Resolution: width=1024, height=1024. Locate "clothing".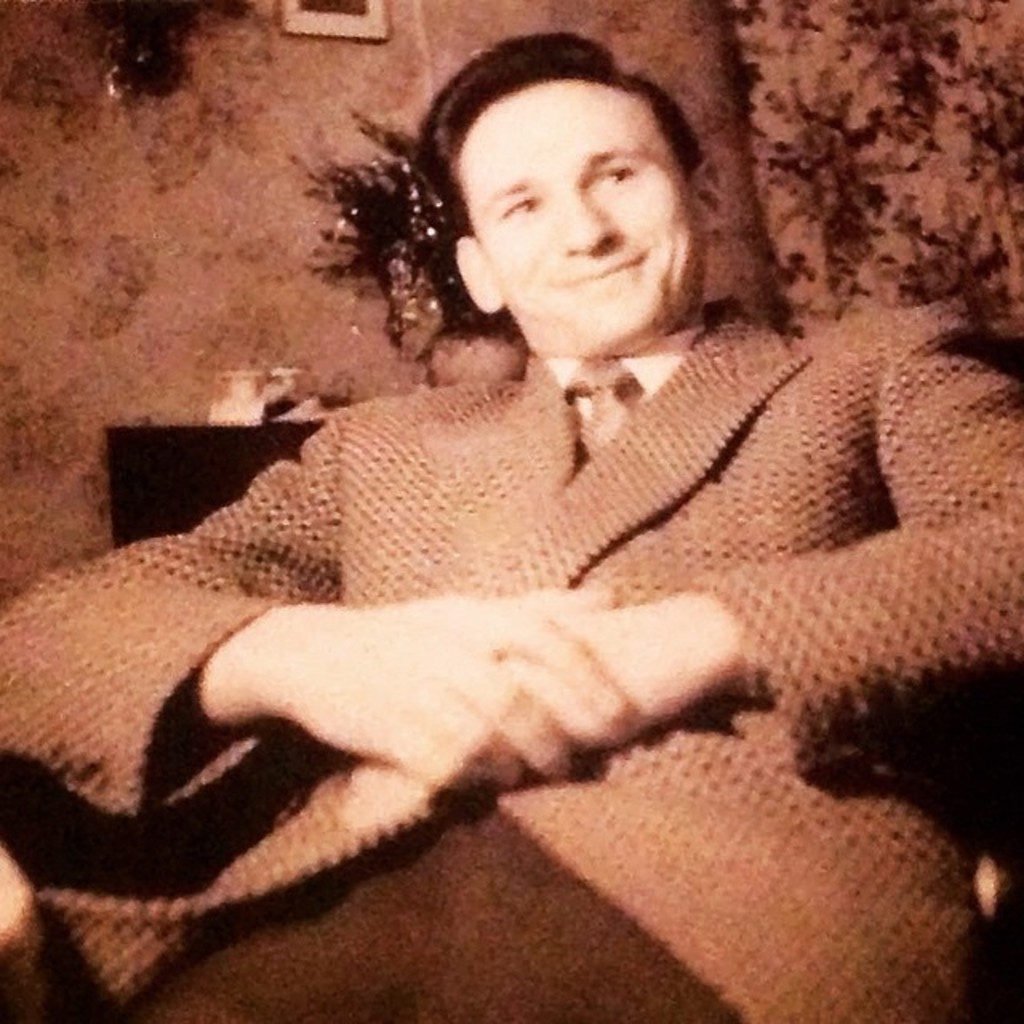
64 296 998 890.
